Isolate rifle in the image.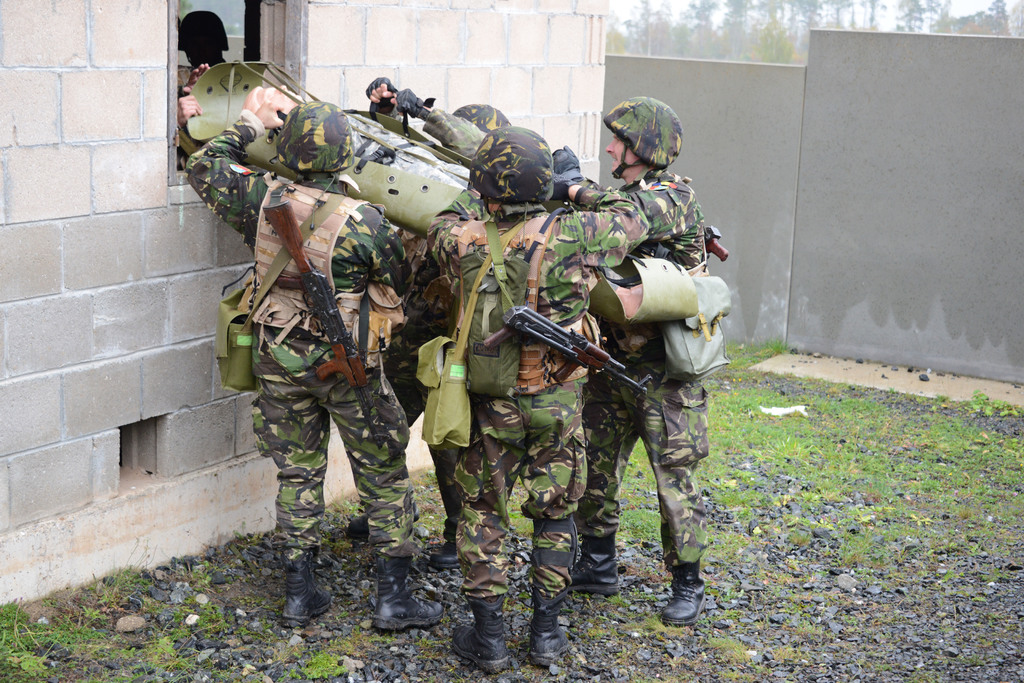
Isolated region: l=255, t=192, r=399, b=463.
